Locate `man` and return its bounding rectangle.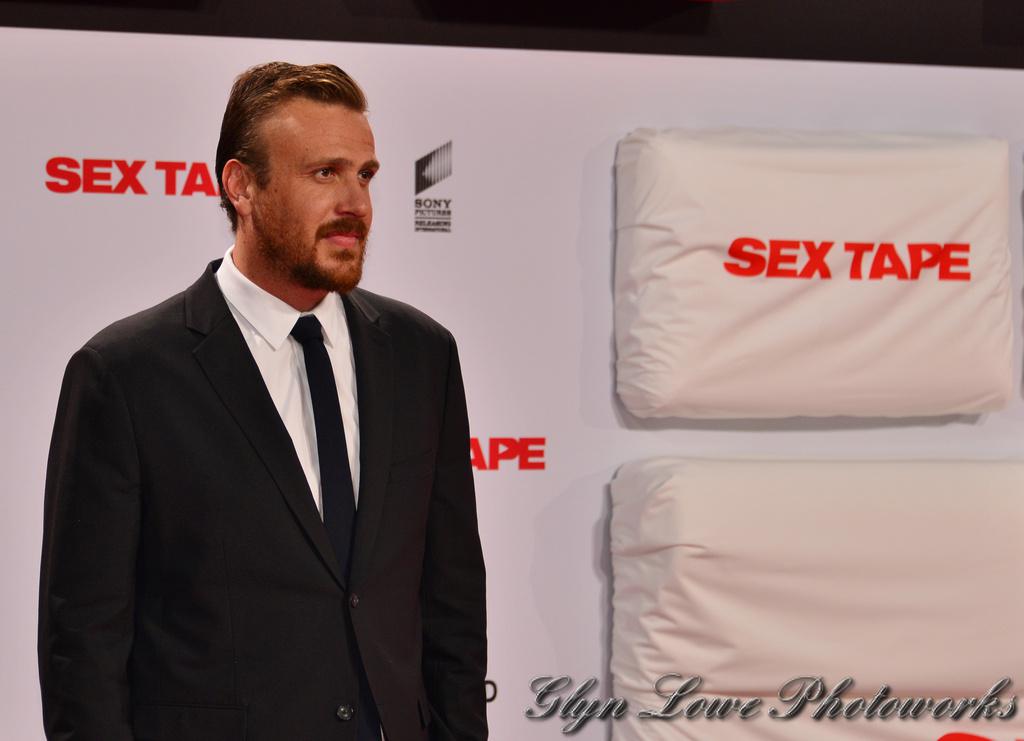
(40,58,495,740).
